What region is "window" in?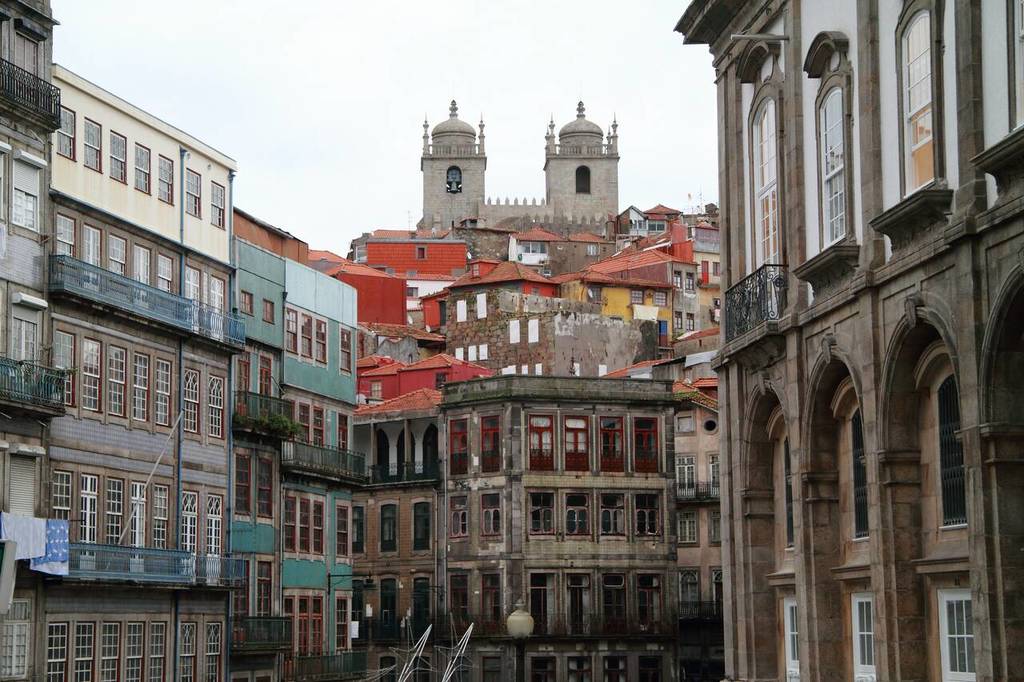
select_region(678, 450, 695, 466).
